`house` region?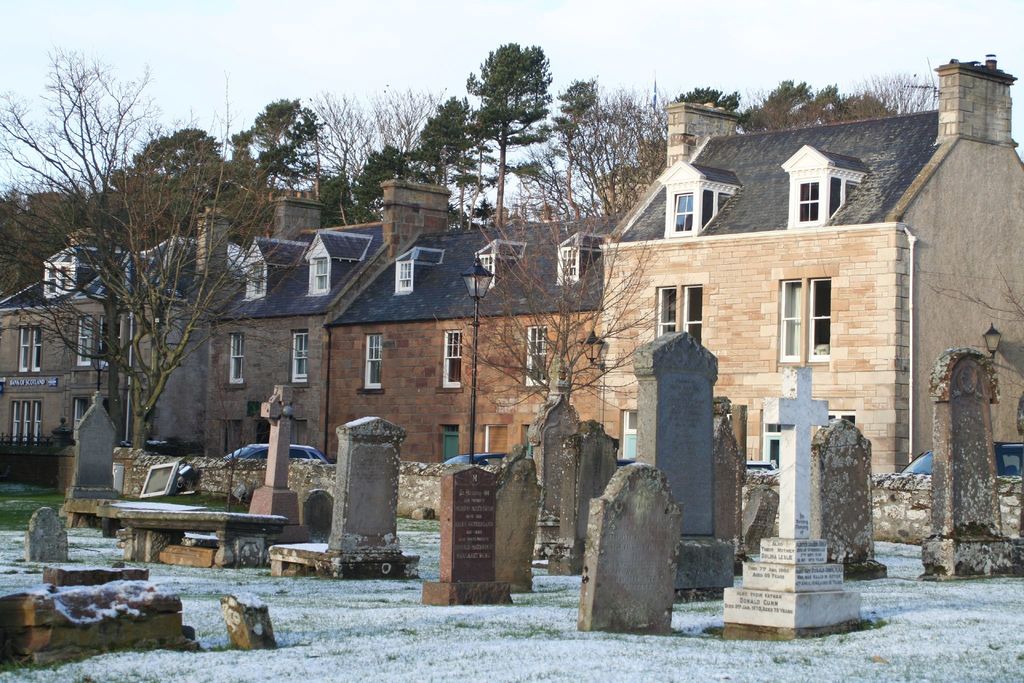
598,53,1023,547
